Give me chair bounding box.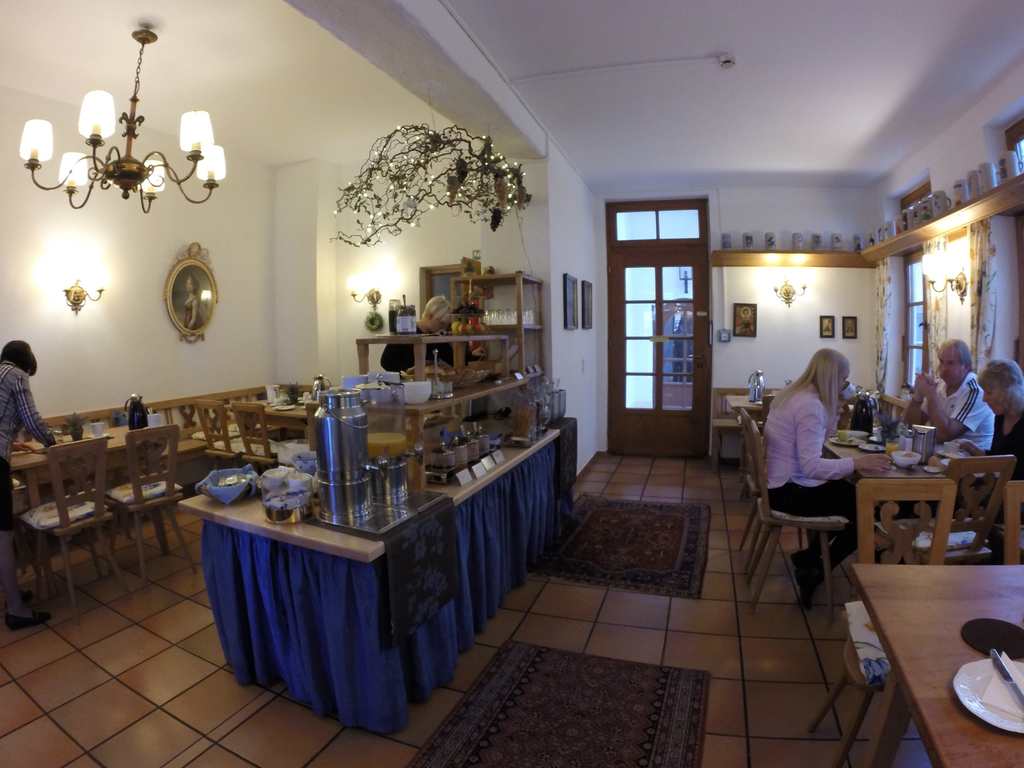
<bbox>866, 456, 1017, 569</bbox>.
